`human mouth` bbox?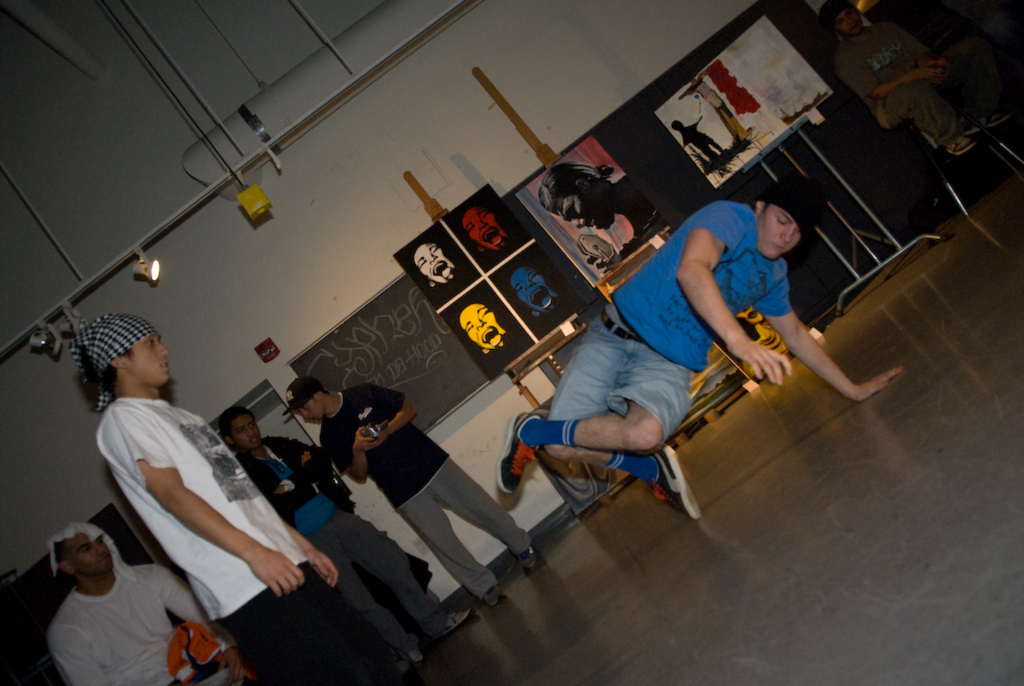
left=432, top=258, right=447, bottom=274
